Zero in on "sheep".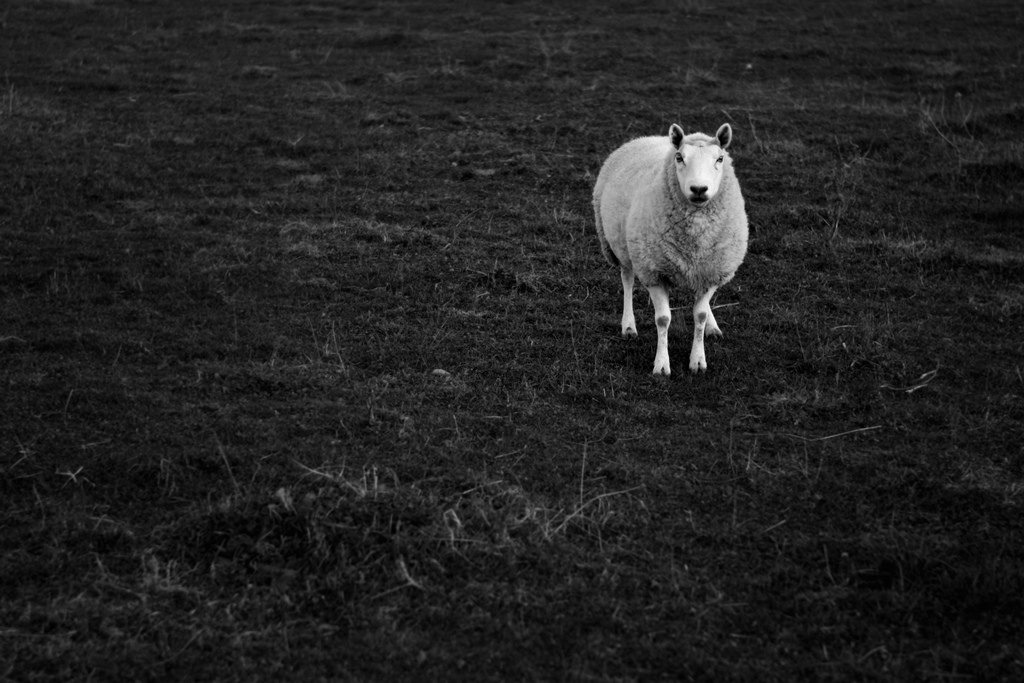
Zeroed in: (left=591, top=123, right=751, bottom=377).
